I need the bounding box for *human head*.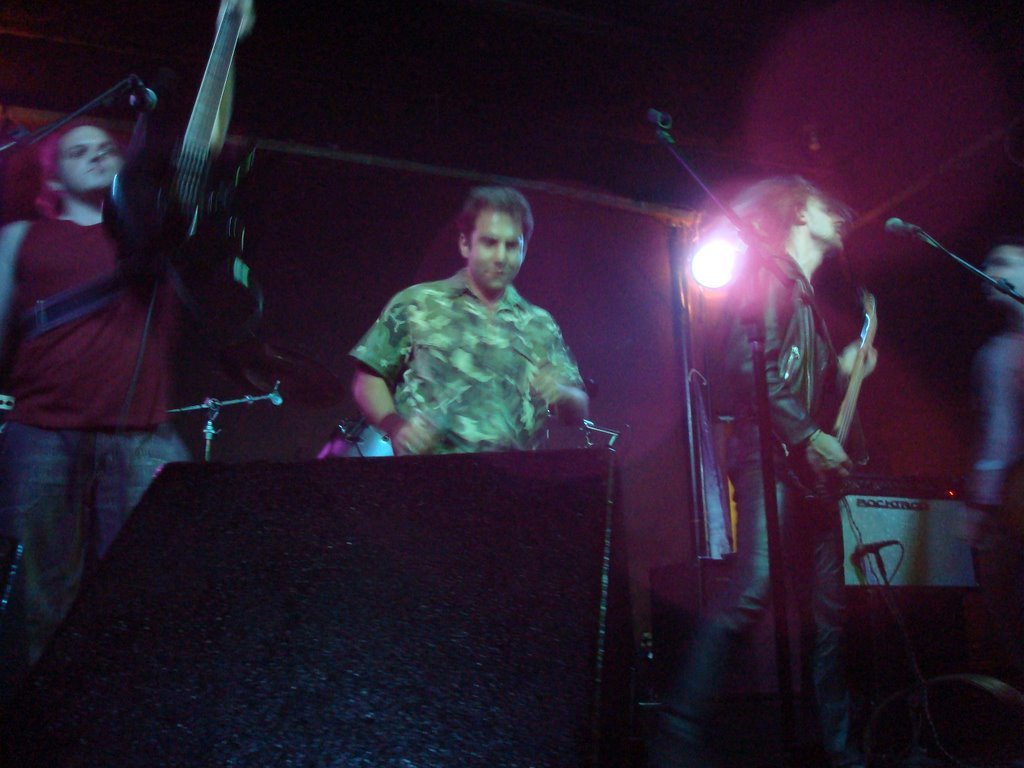
Here it is: [left=36, top=120, right=120, bottom=212].
